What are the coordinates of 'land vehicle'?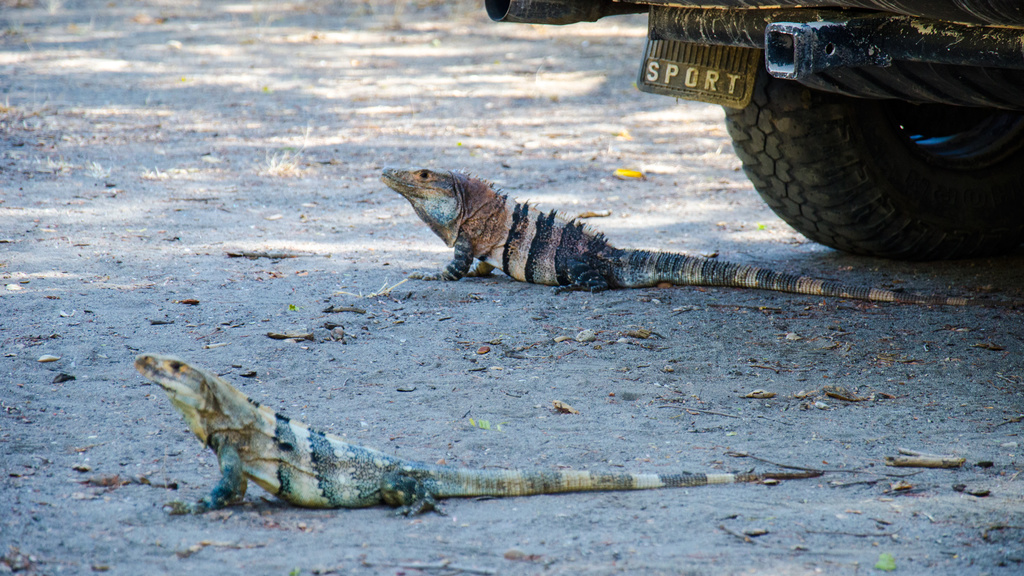
485 0 1023 259.
